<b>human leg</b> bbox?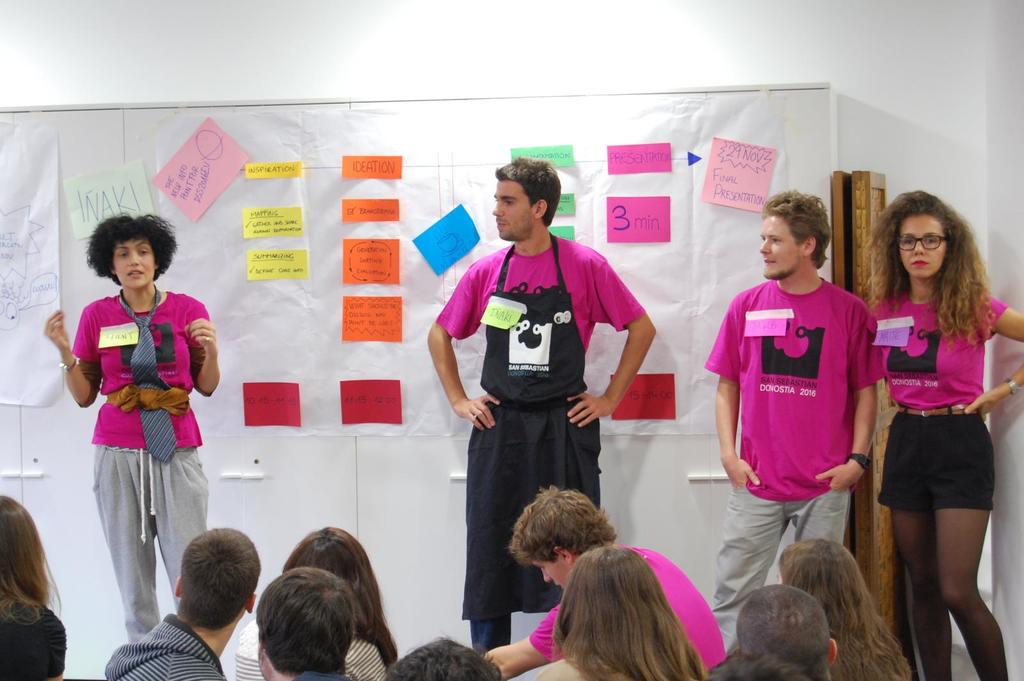
x1=469, y1=612, x2=511, y2=652
